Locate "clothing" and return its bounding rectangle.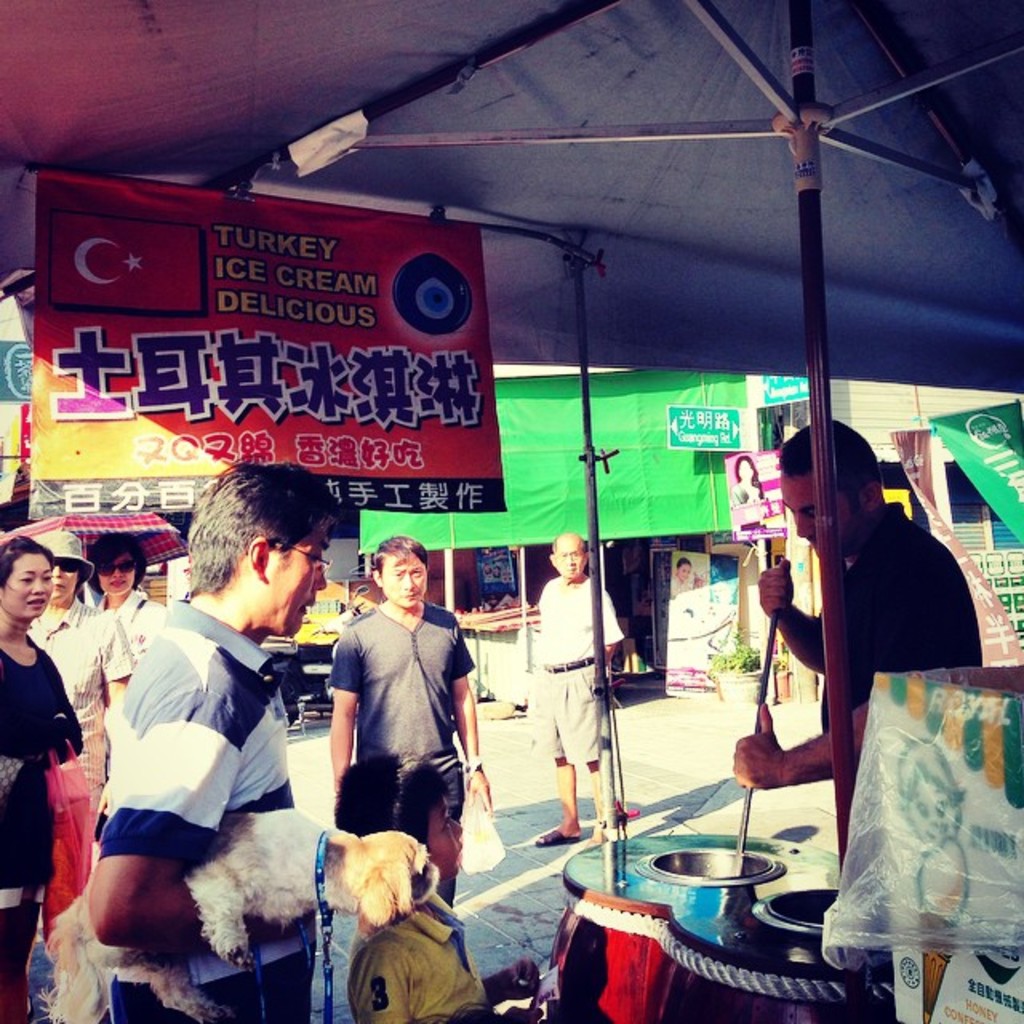
0 627 86 1022.
